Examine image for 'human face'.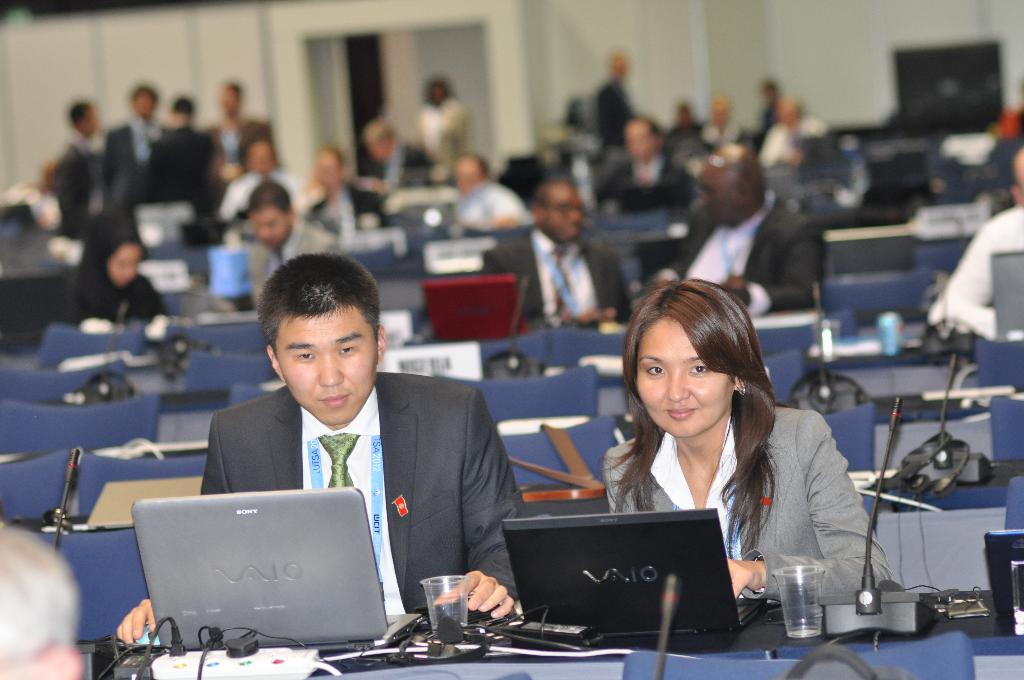
Examination result: l=269, t=299, r=373, b=423.
